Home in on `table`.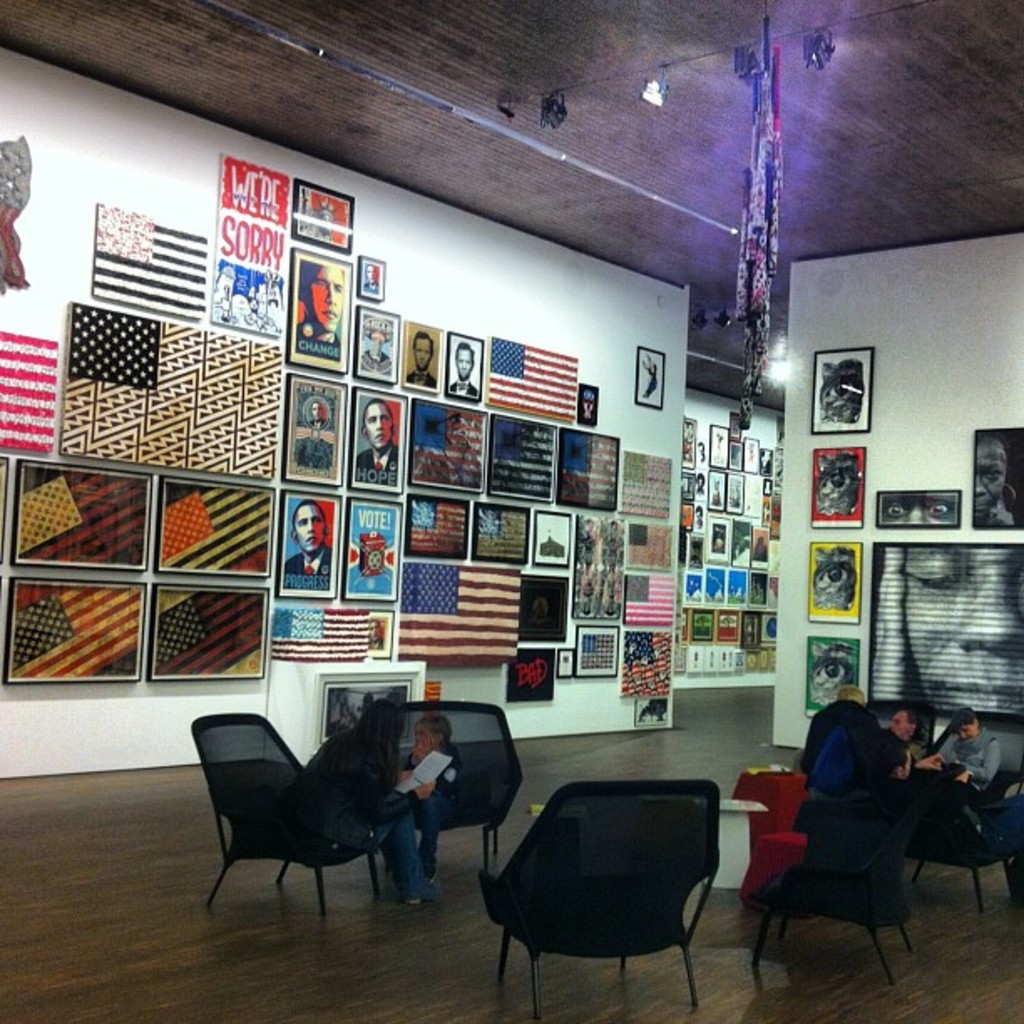
Homed in at x1=522 y1=791 x2=766 y2=893.
